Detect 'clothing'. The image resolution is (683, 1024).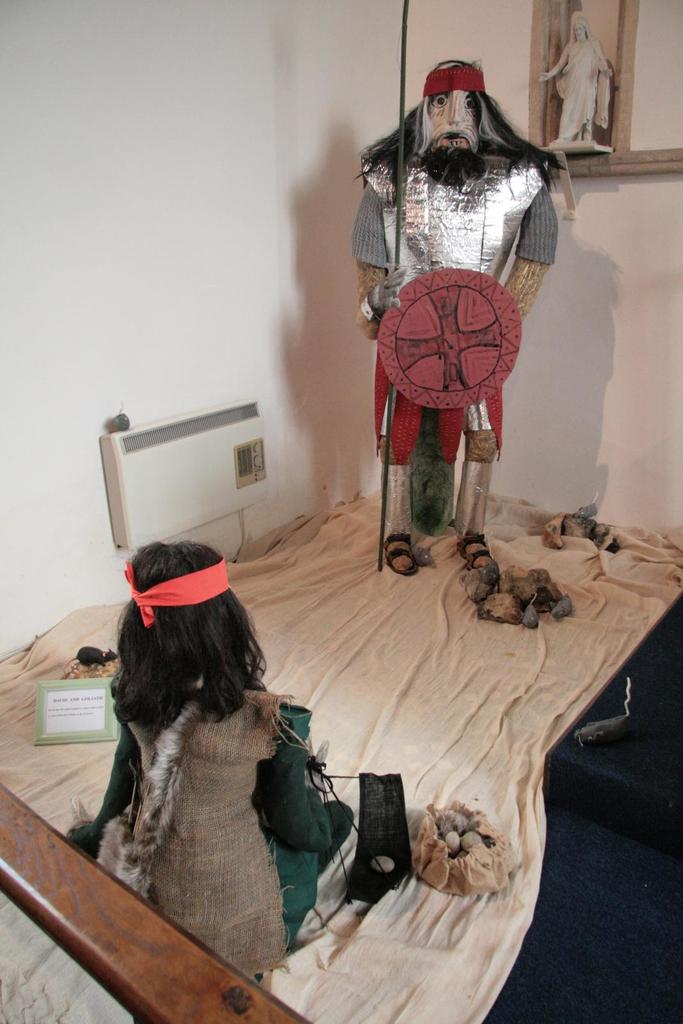
<region>553, 33, 613, 141</region>.
